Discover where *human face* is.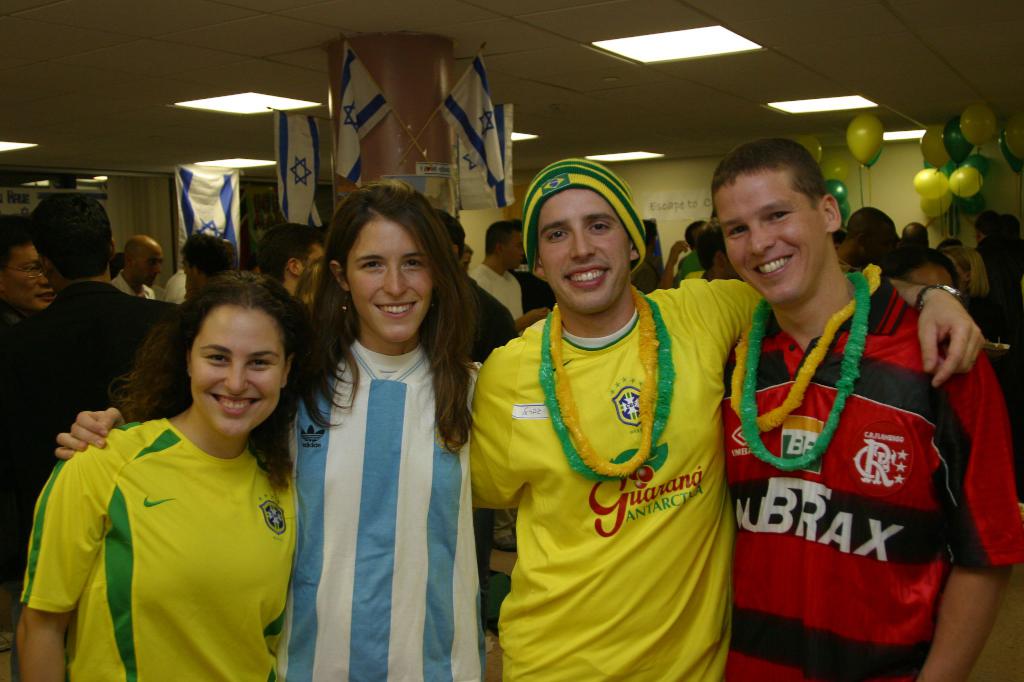
Discovered at [left=536, top=189, right=630, bottom=309].
